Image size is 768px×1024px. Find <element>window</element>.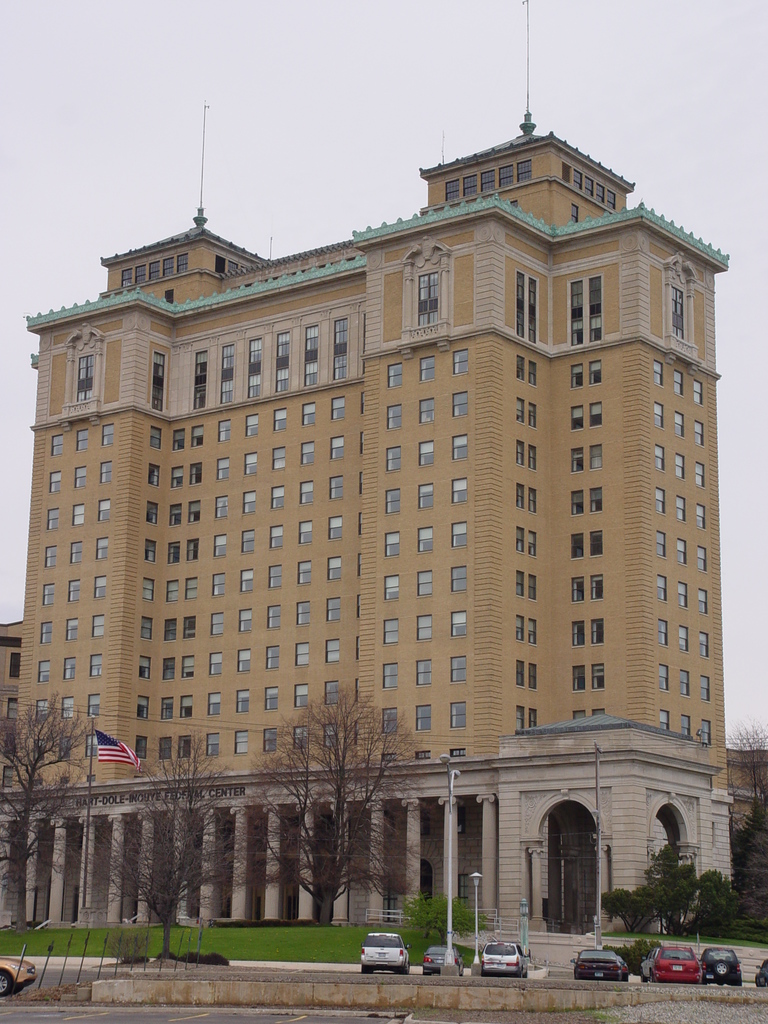
{"left": 184, "top": 577, "right": 200, "bottom": 600}.
